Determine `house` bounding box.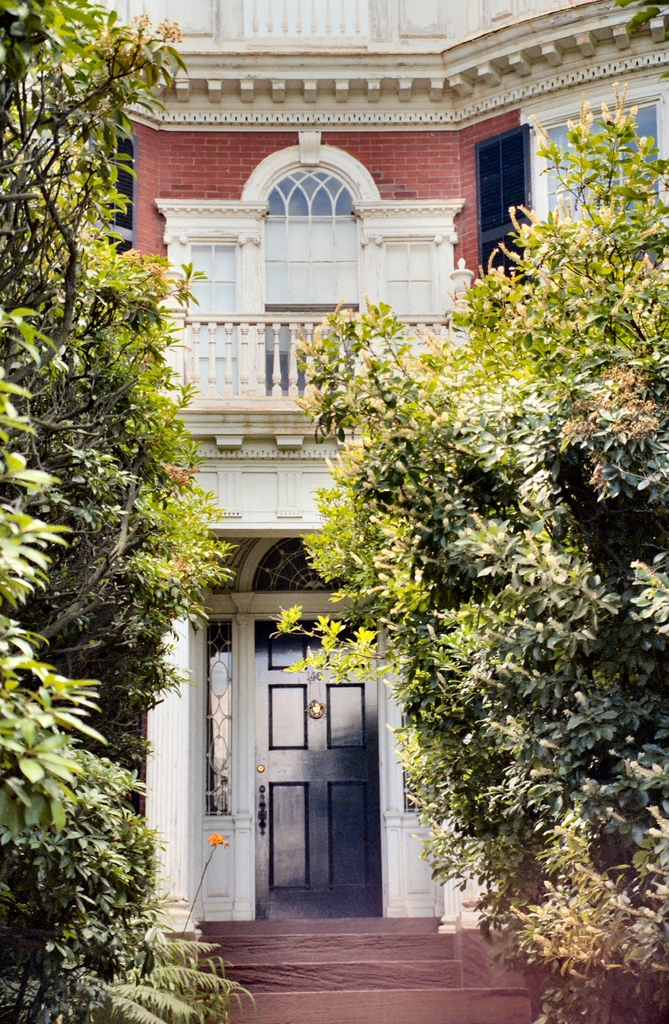
Determined: x1=33 y1=0 x2=620 y2=966.
